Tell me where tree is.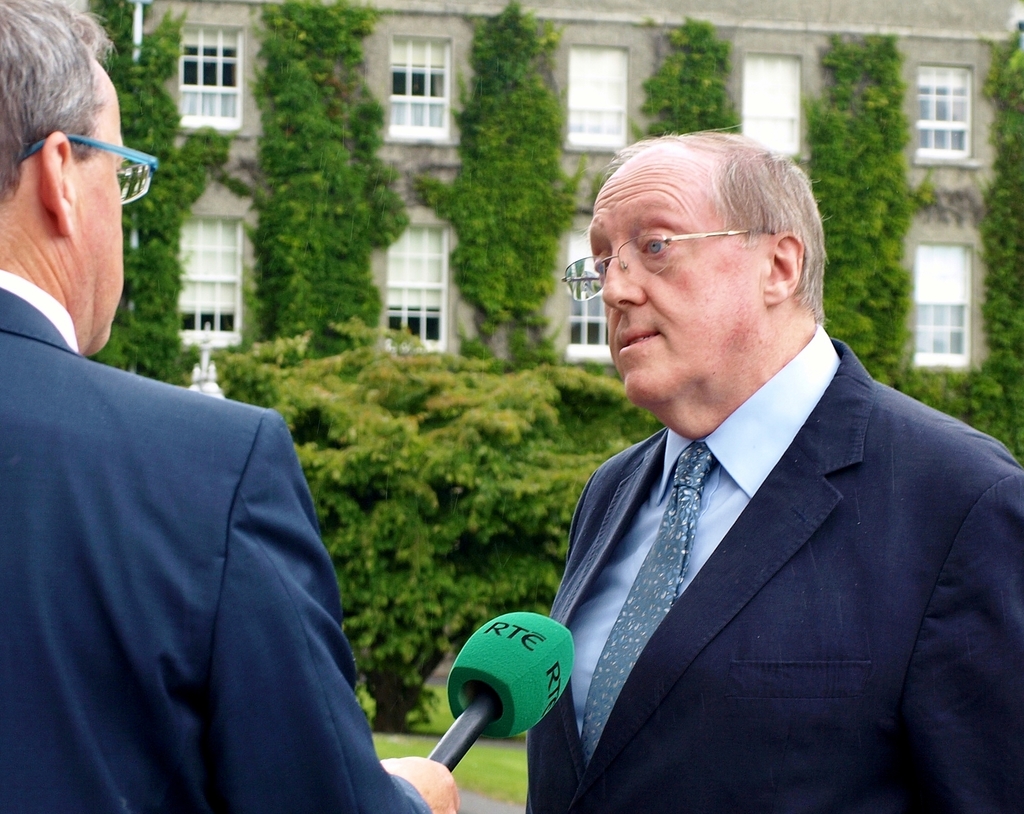
tree is at bbox(225, 330, 660, 728).
